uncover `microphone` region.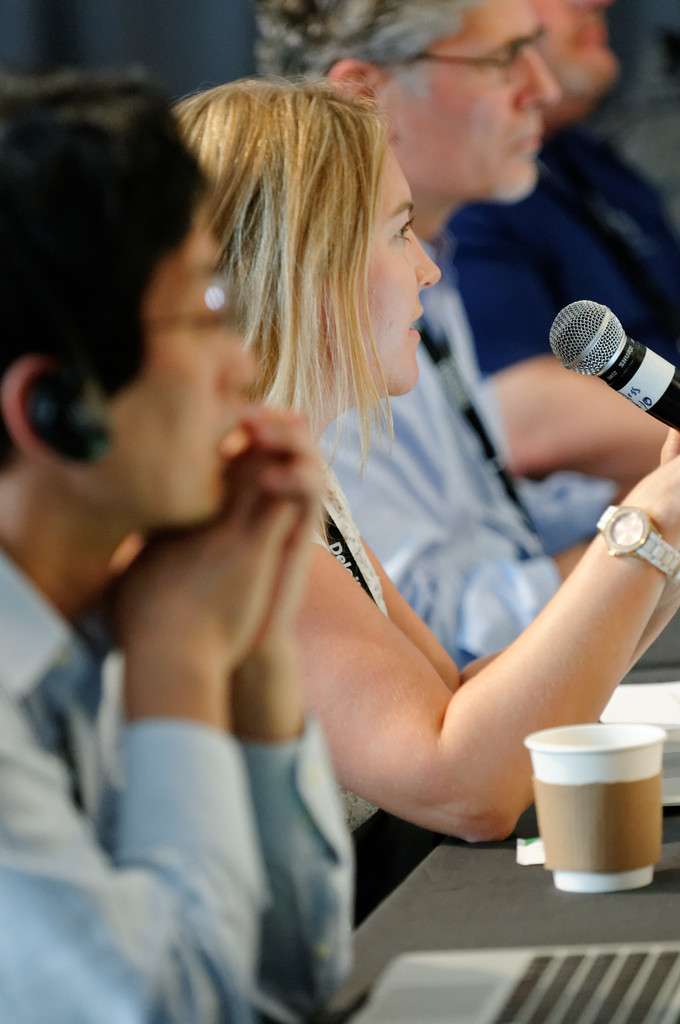
Uncovered: region(535, 289, 672, 413).
